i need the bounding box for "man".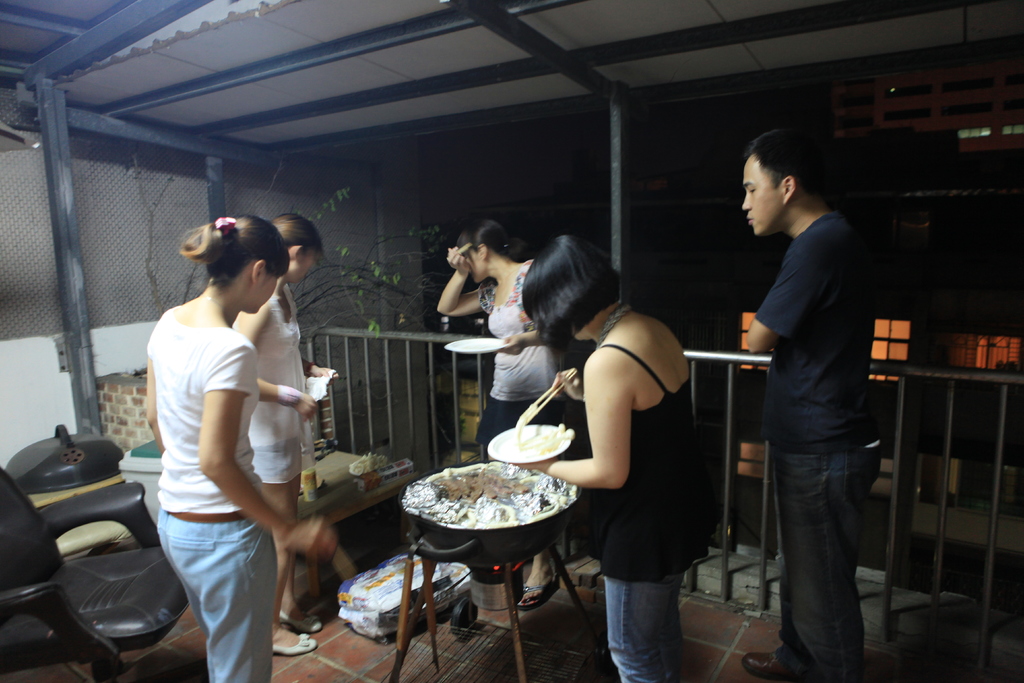
Here it is: left=717, top=111, right=899, bottom=682.
